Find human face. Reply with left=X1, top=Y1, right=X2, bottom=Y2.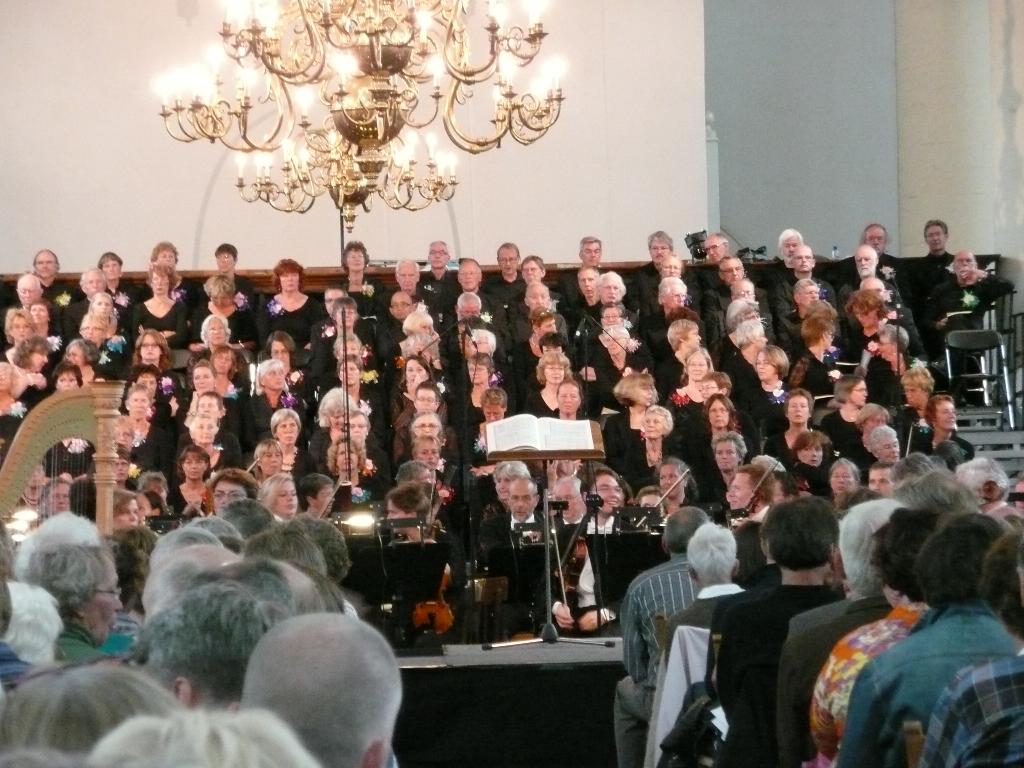
left=346, top=418, right=367, bottom=445.
